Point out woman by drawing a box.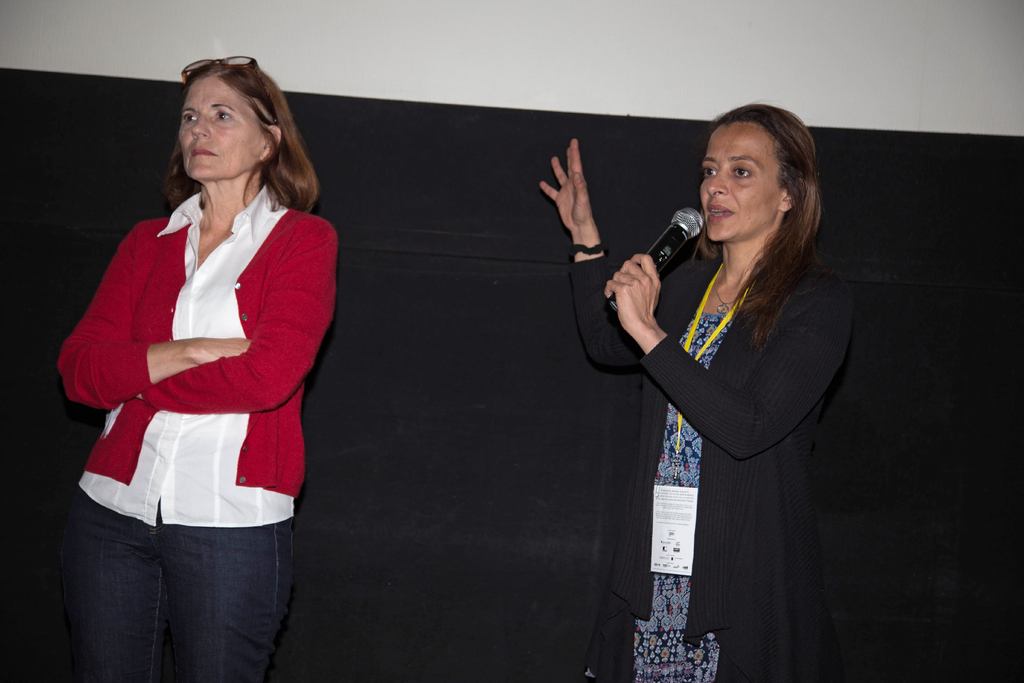
{"x1": 543, "y1": 103, "x2": 858, "y2": 682}.
